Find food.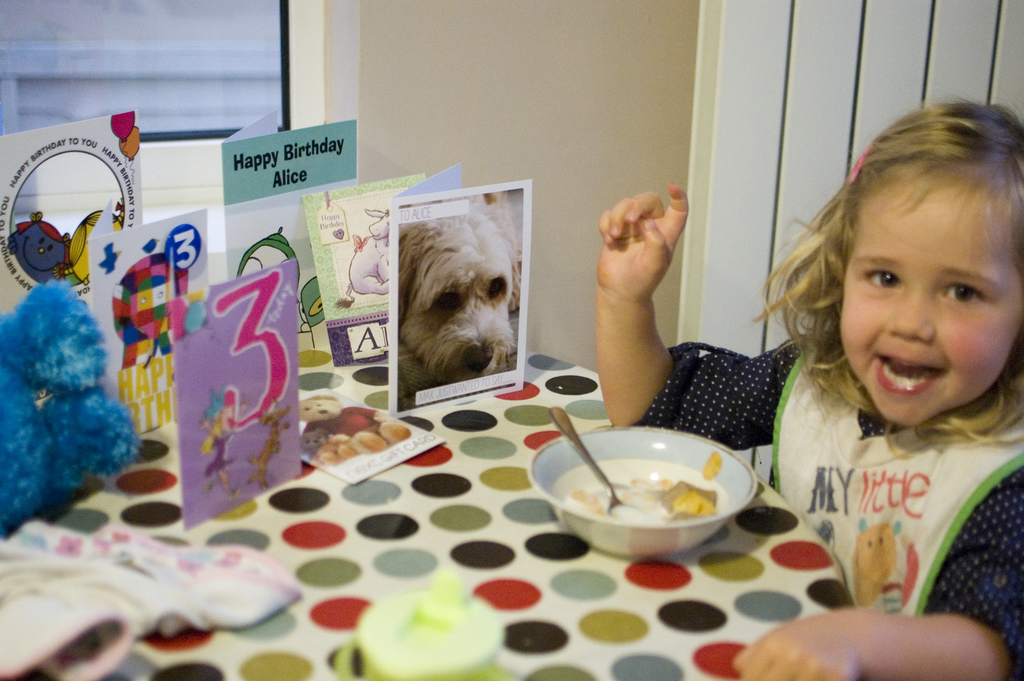
x1=307 y1=412 x2=408 y2=473.
